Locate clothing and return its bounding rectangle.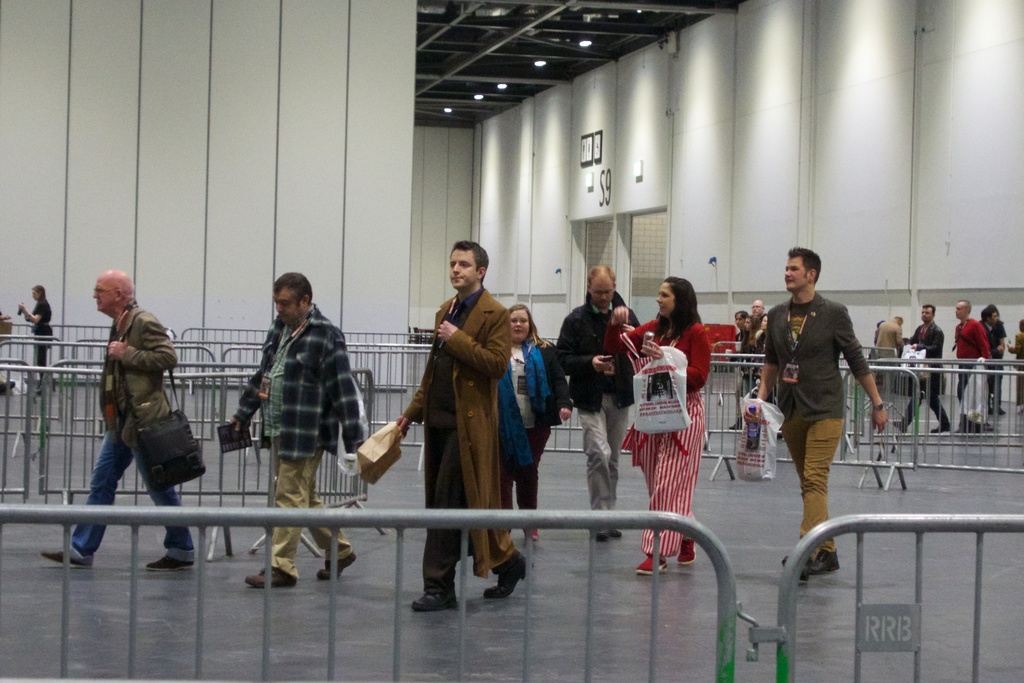
x1=68 y1=306 x2=187 y2=566.
